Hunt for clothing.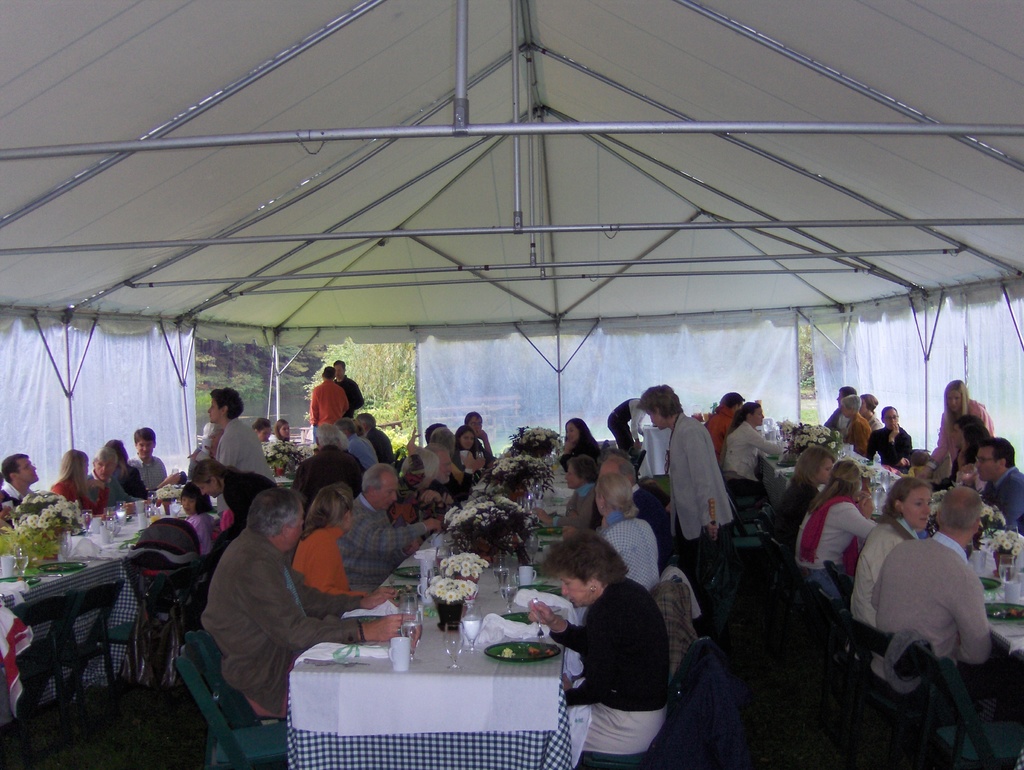
Hunted down at x1=860 y1=413 x2=886 y2=429.
